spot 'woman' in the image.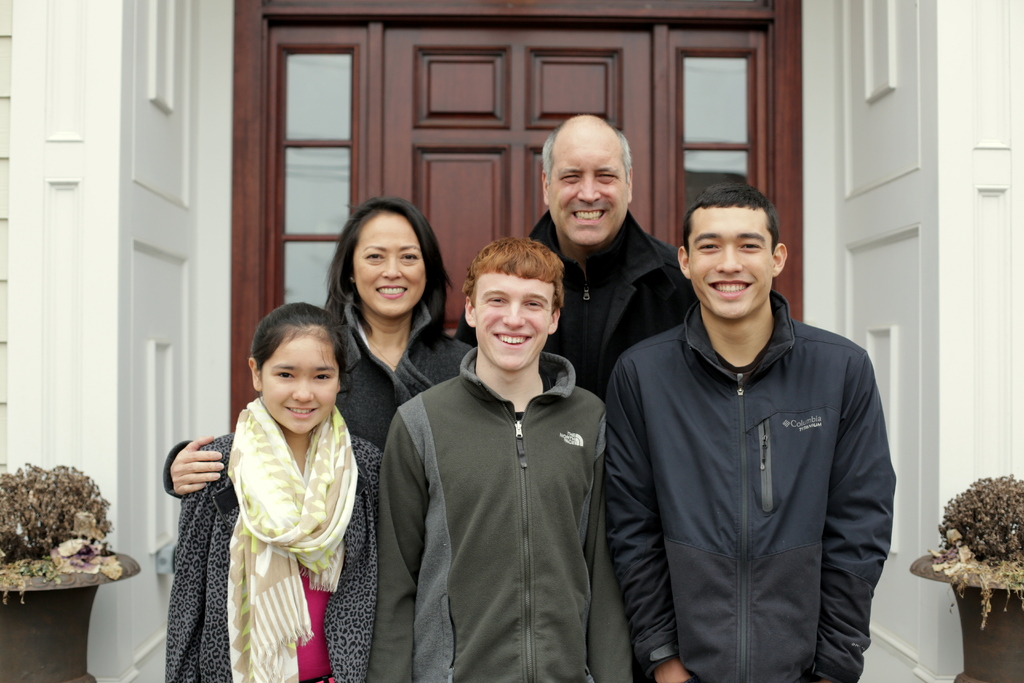
'woman' found at <bbox>155, 193, 483, 507</bbox>.
